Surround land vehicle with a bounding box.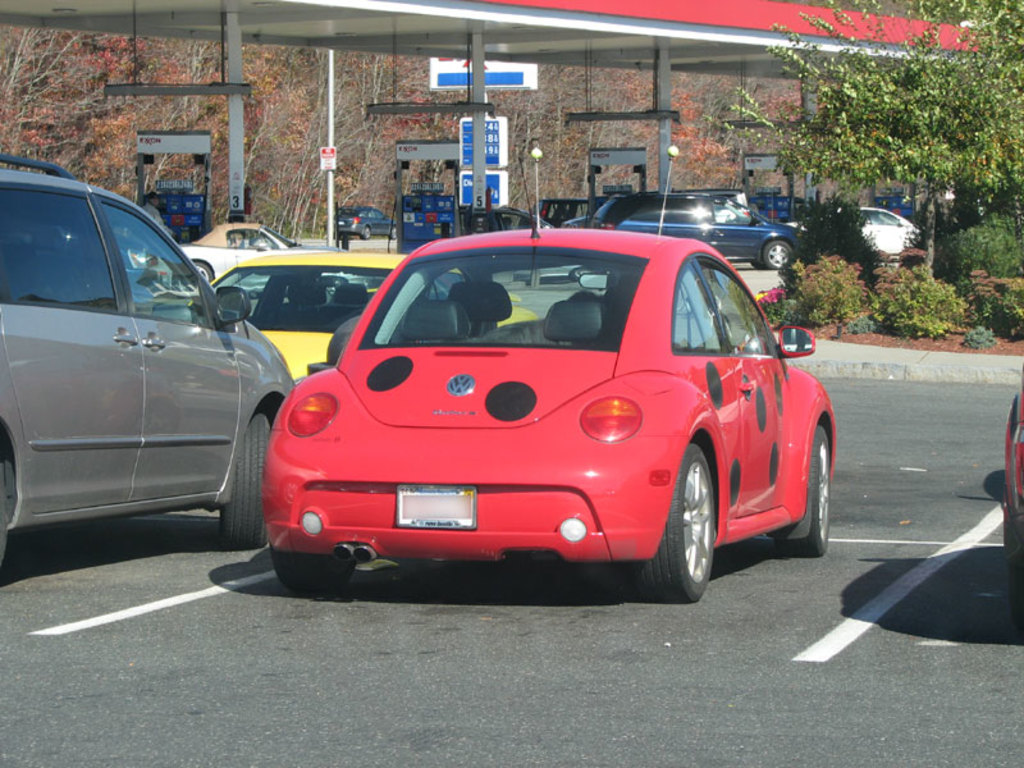
(x1=207, y1=246, x2=540, y2=383).
